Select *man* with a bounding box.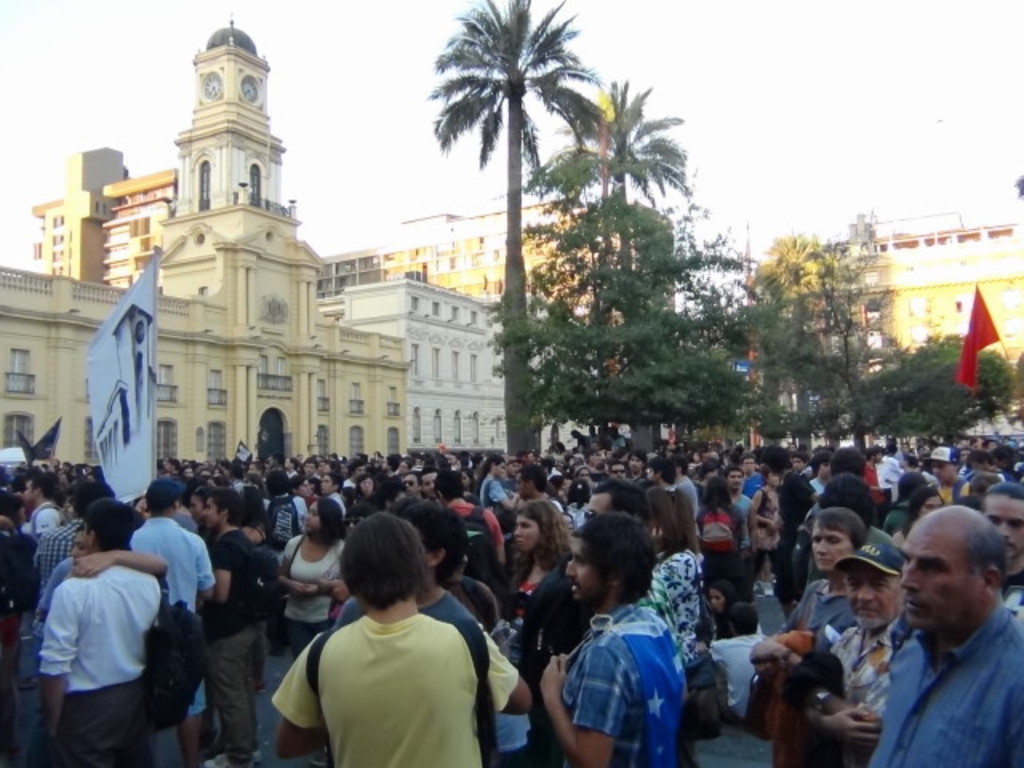
789,539,910,766.
